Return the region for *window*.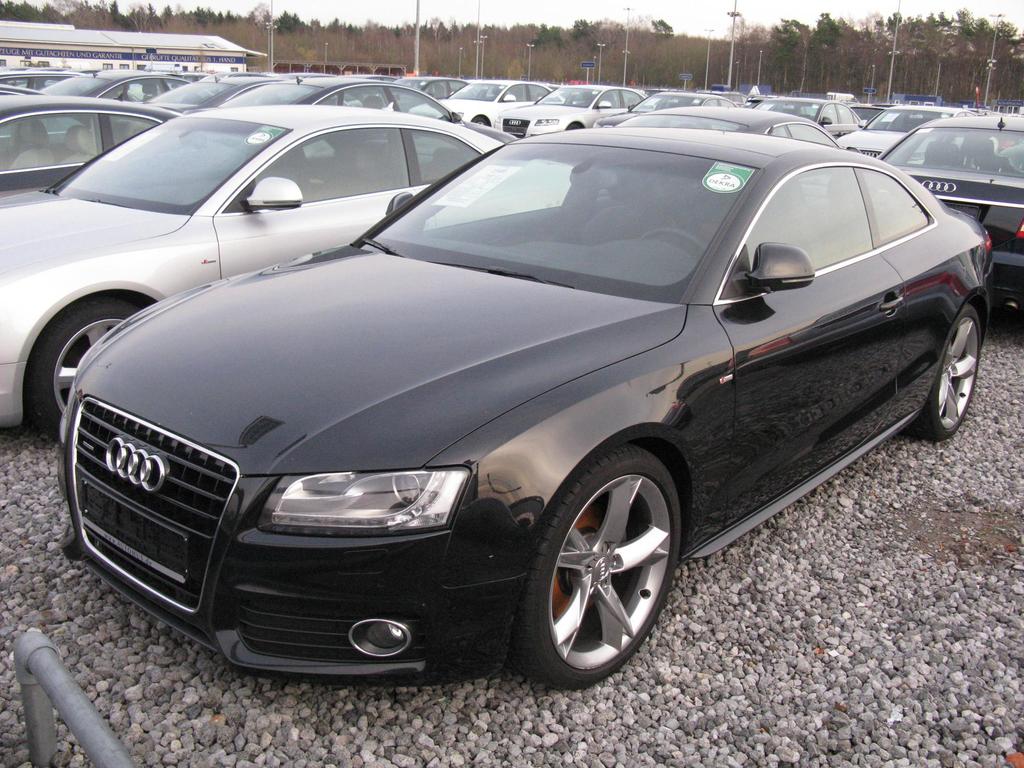
<region>123, 78, 161, 98</region>.
